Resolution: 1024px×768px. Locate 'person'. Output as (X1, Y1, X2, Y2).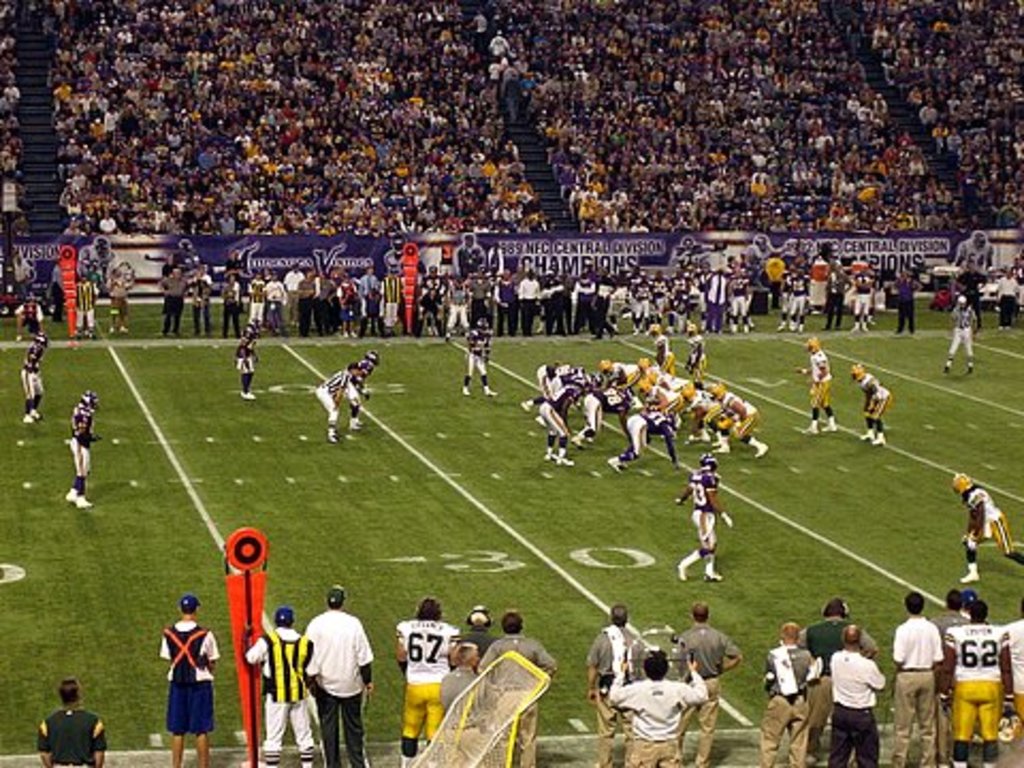
(452, 595, 495, 642).
